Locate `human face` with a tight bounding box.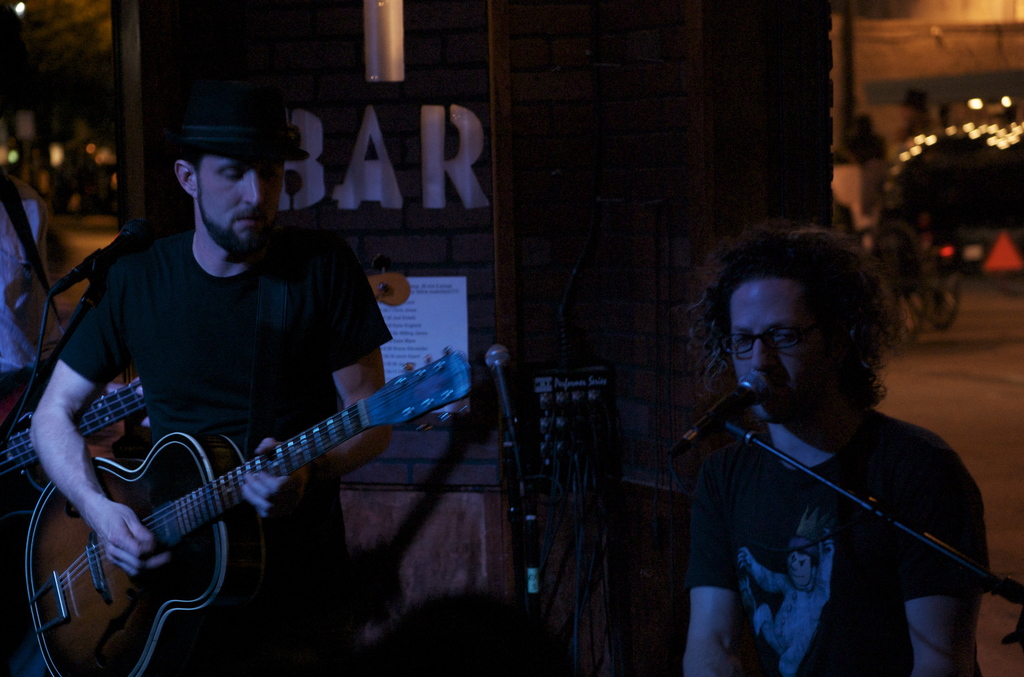
<region>721, 274, 826, 404</region>.
